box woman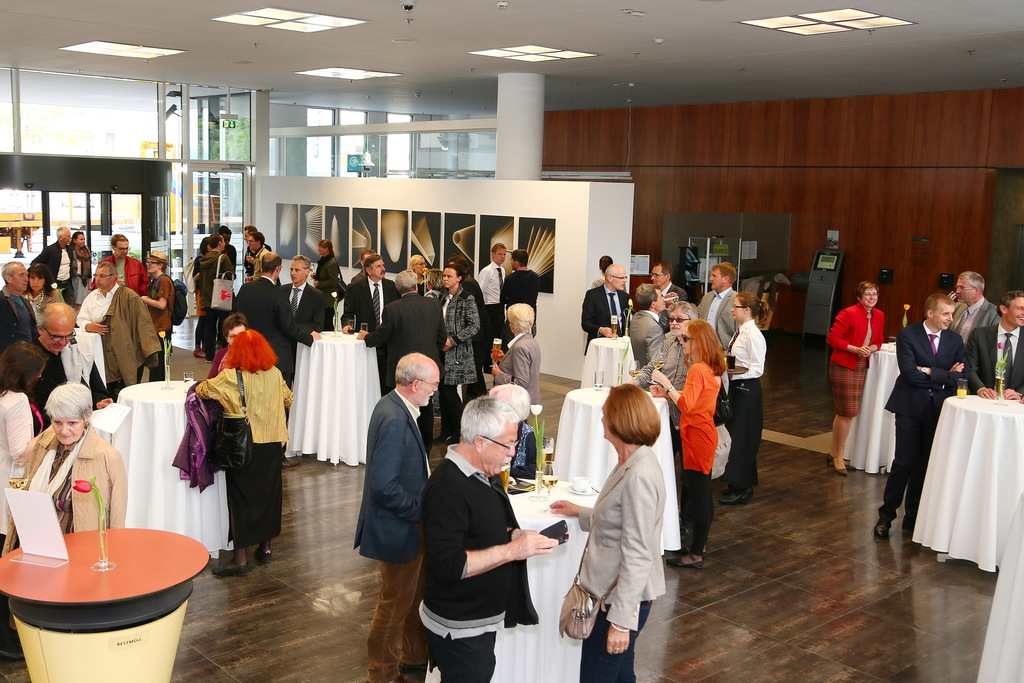
select_region(489, 303, 540, 420)
